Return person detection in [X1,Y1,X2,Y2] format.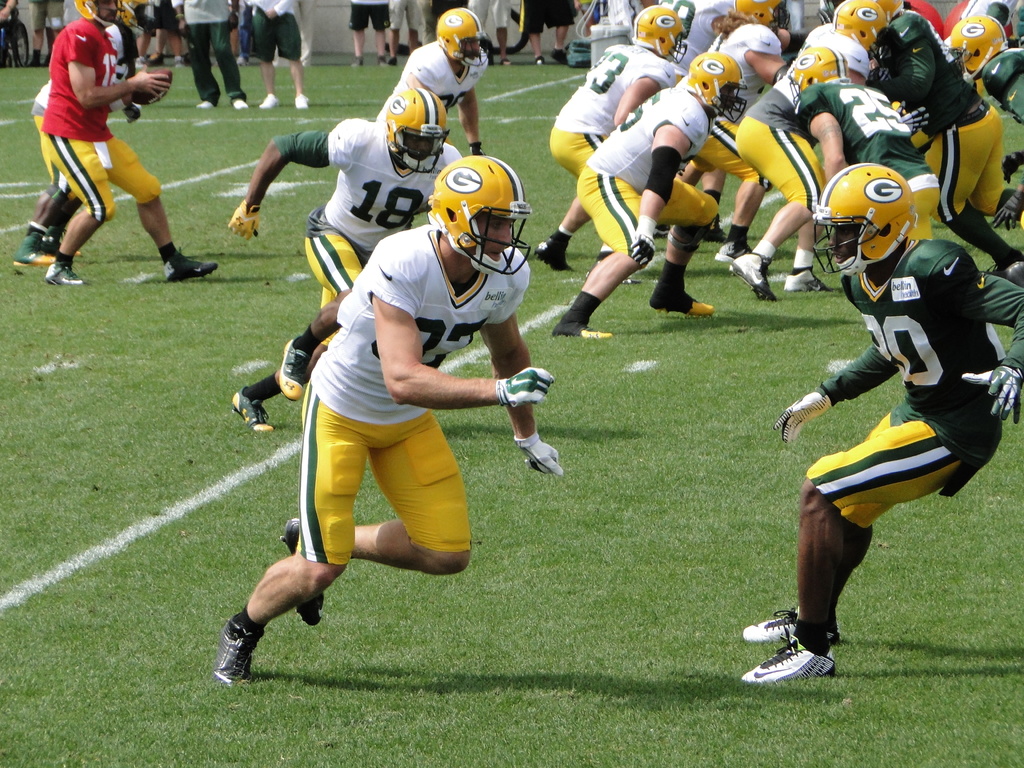
[371,8,490,154].
